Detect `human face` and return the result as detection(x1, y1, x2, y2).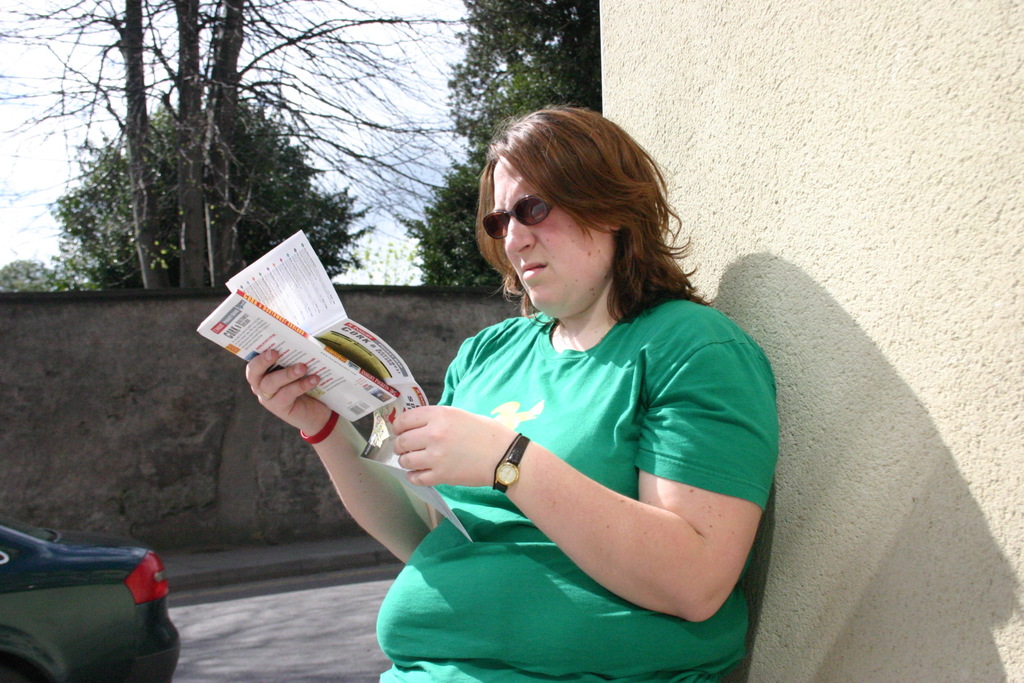
detection(491, 155, 616, 315).
